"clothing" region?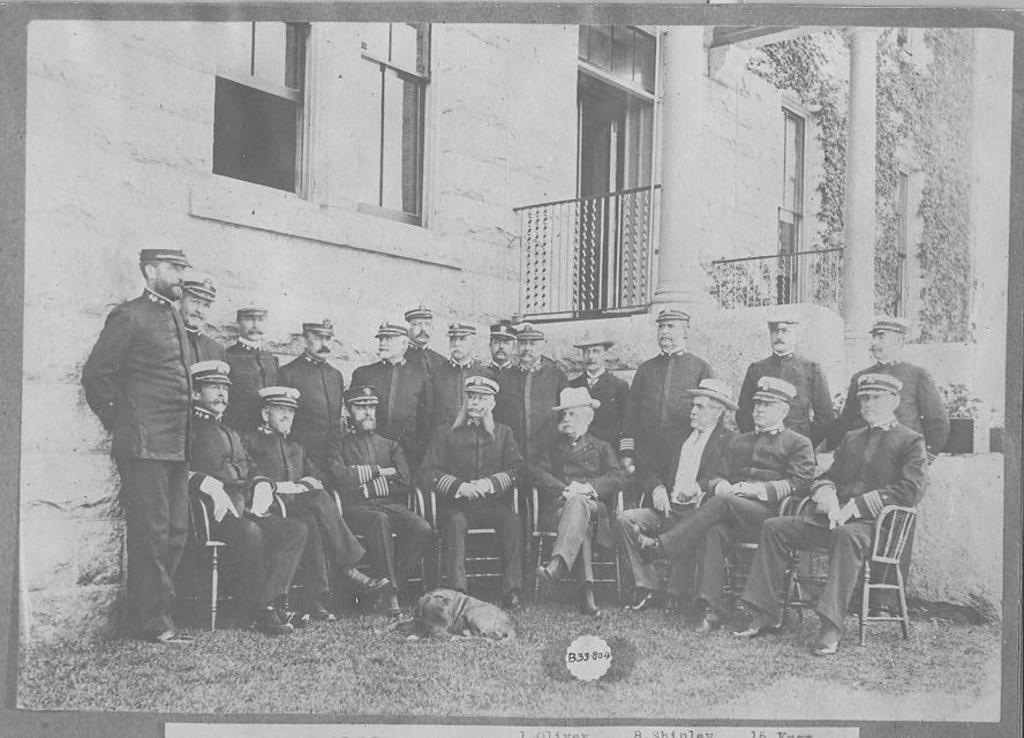
pyautogui.locateOnScreen(76, 283, 194, 638)
